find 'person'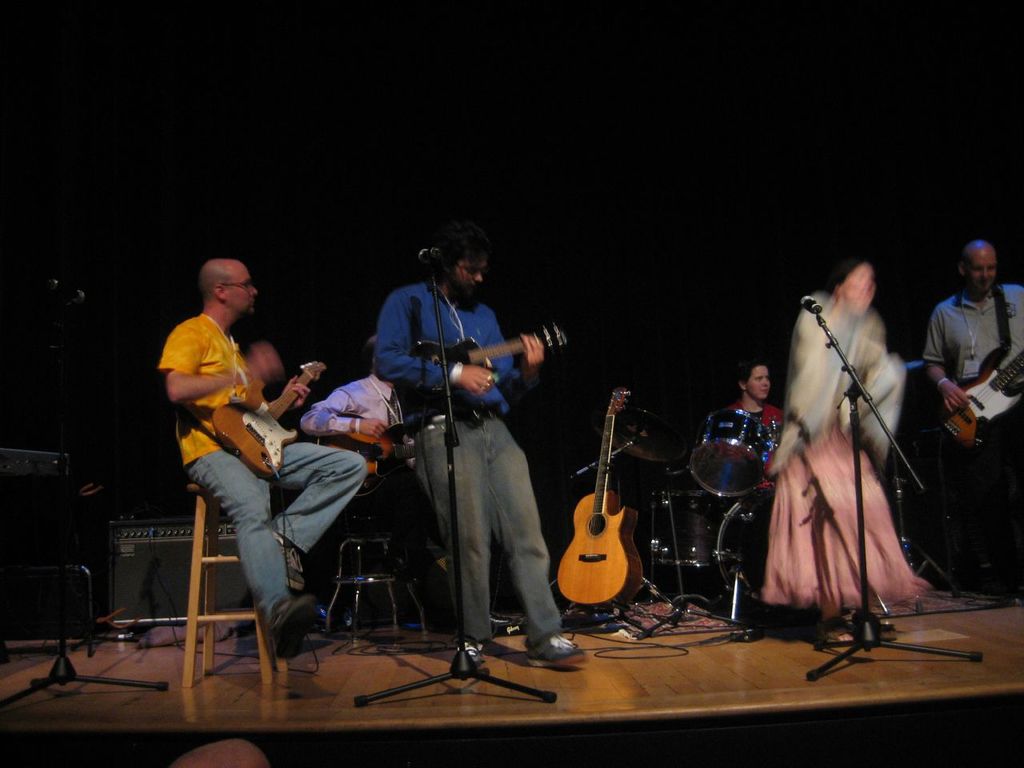
l=722, t=358, r=806, b=458
